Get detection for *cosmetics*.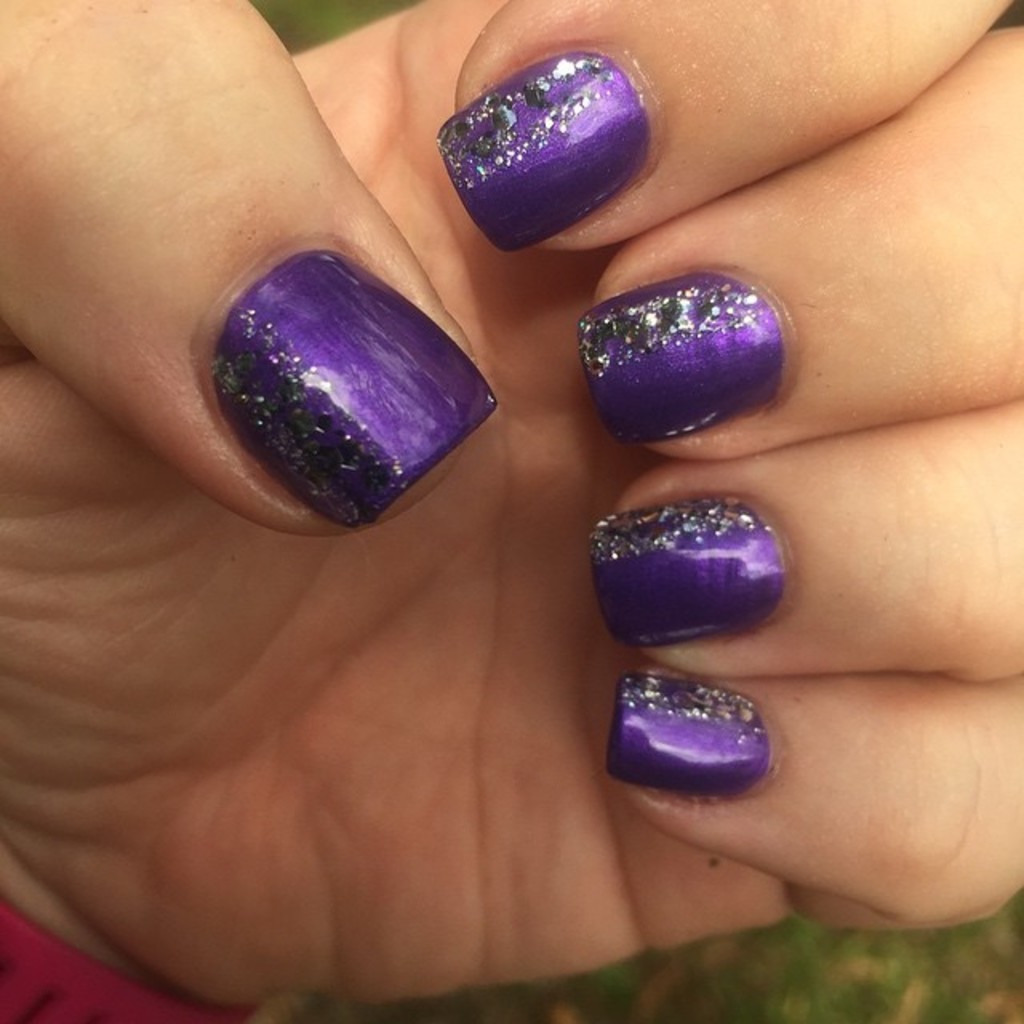
Detection: [589,496,781,650].
